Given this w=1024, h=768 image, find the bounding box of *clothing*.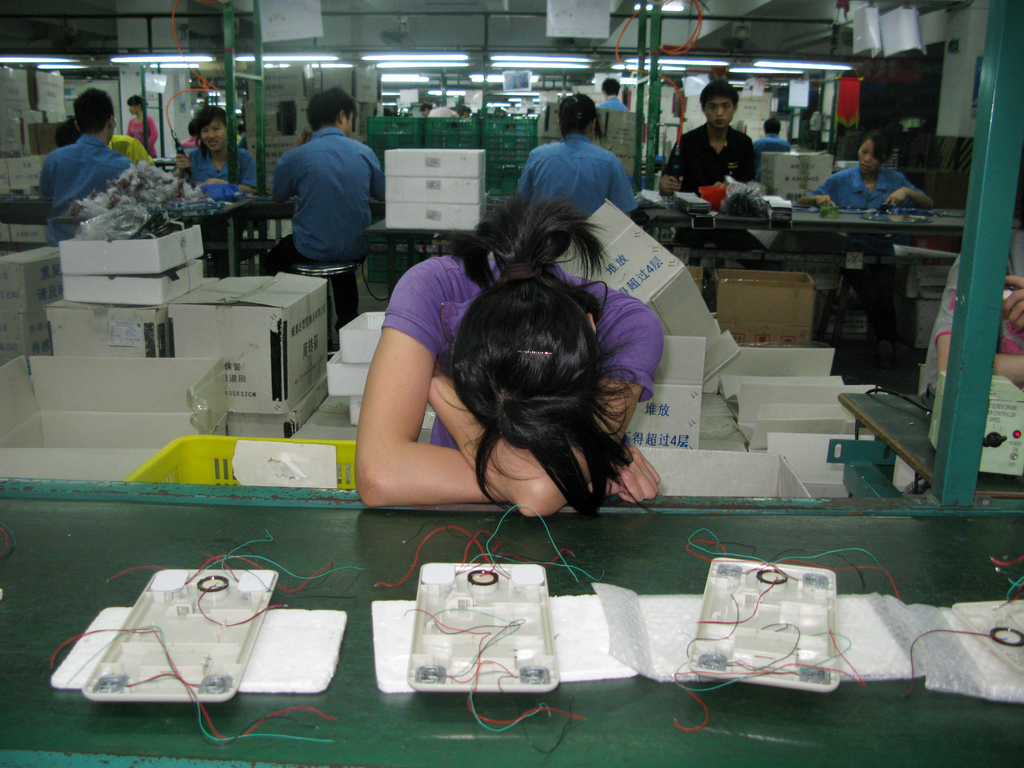
select_region(662, 124, 772, 191).
